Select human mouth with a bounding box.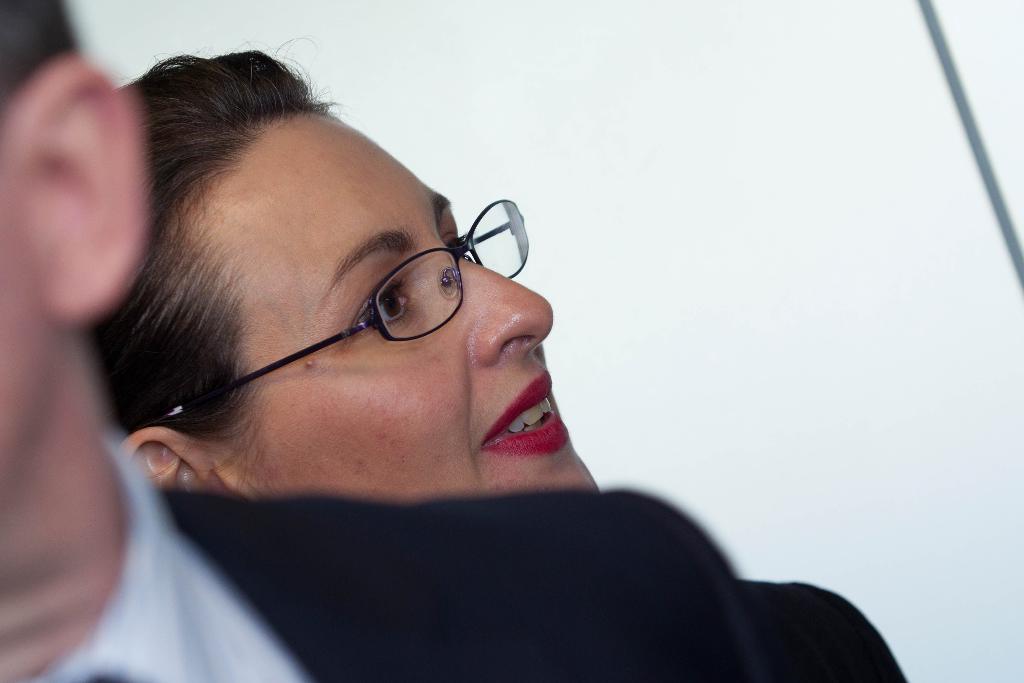
BBox(482, 398, 571, 482).
